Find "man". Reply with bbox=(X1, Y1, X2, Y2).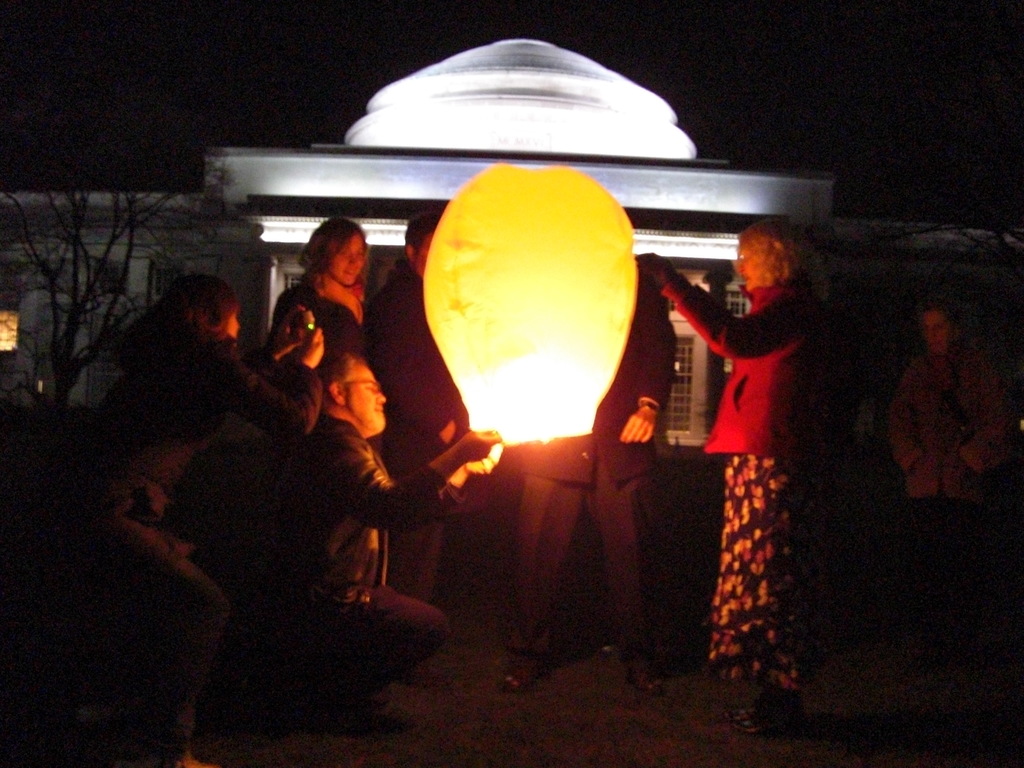
bbox=(244, 345, 504, 733).
